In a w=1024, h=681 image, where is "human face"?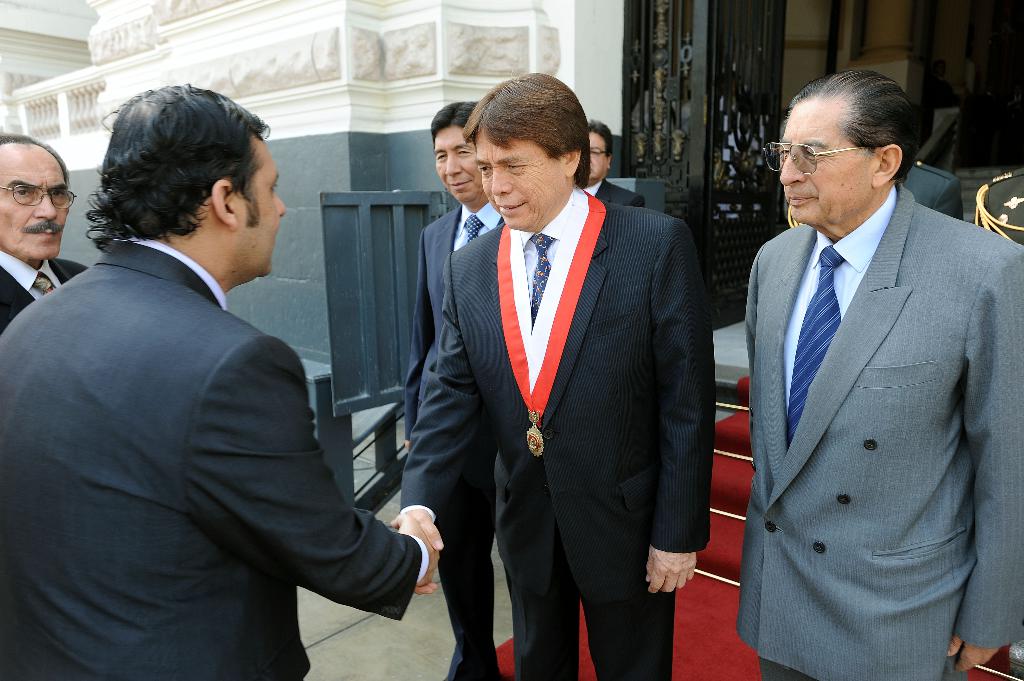
l=236, t=136, r=285, b=280.
